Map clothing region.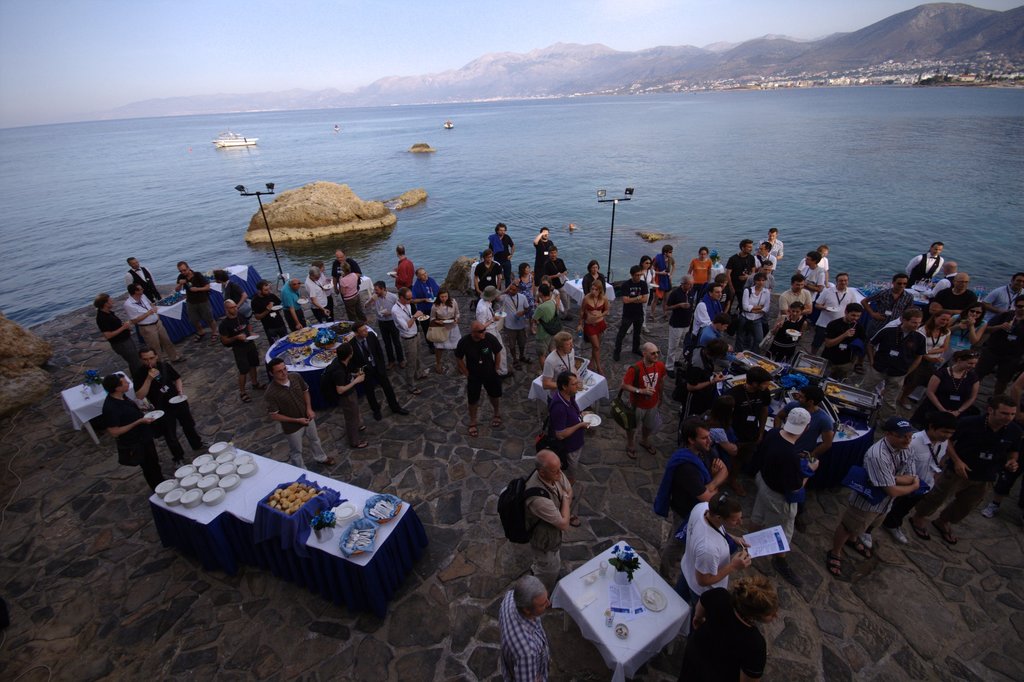
Mapped to box=[397, 304, 417, 375].
